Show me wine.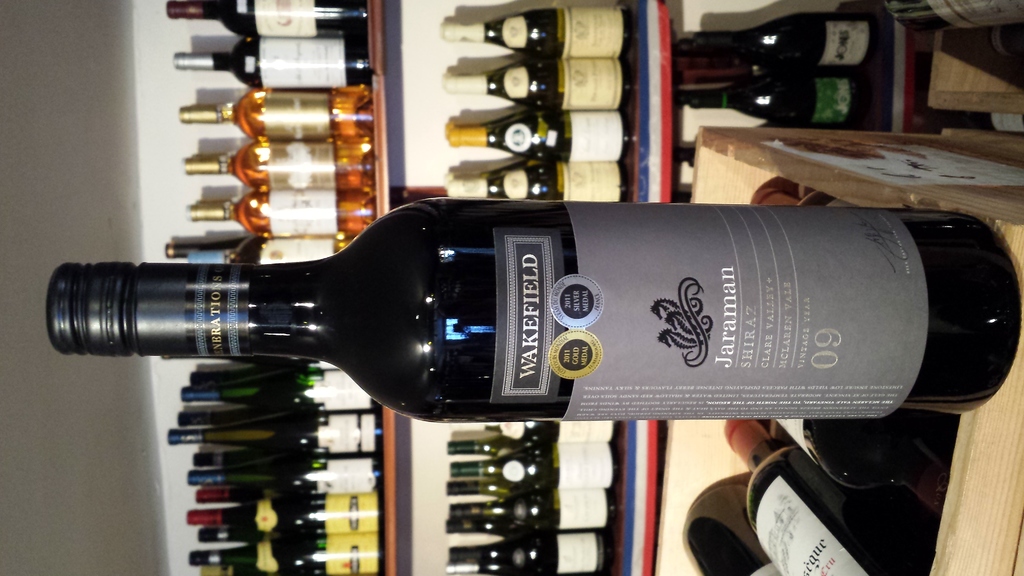
wine is here: box(191, 189, 372, 229).
